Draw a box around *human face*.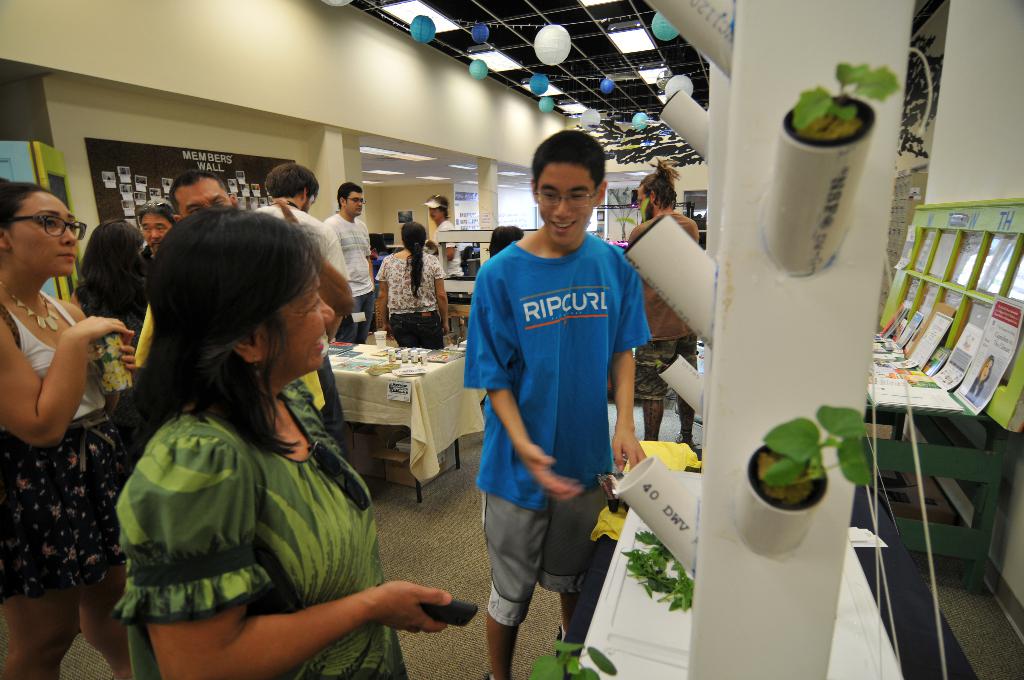
select_region(141, 215, 172, 250).
